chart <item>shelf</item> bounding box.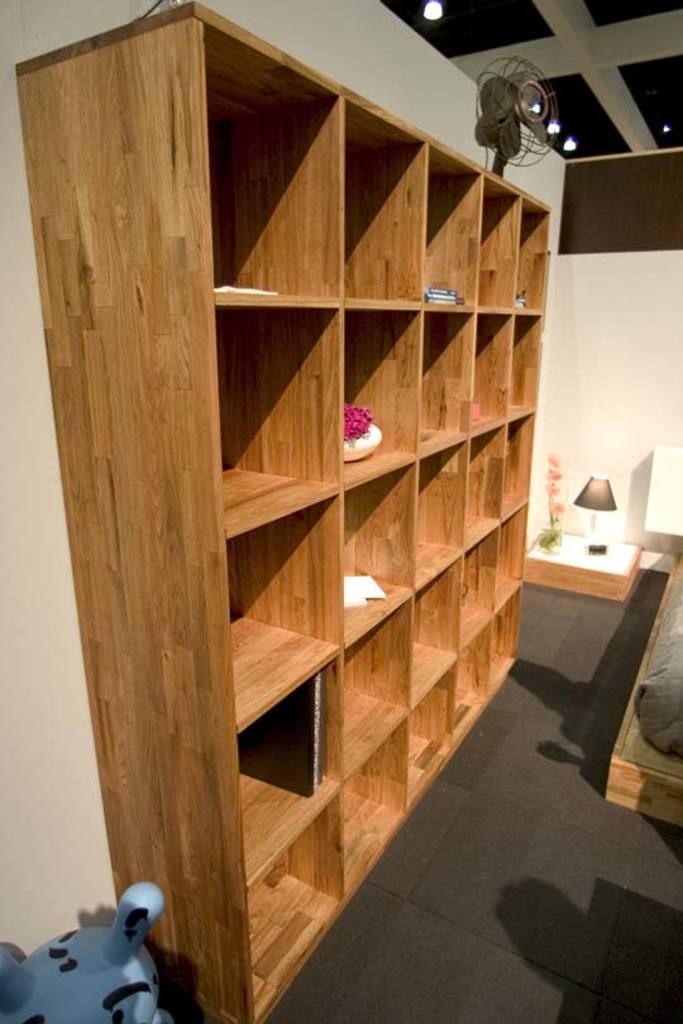
Charted: (x1=10, y1=0, x2=551, y2=1023).
